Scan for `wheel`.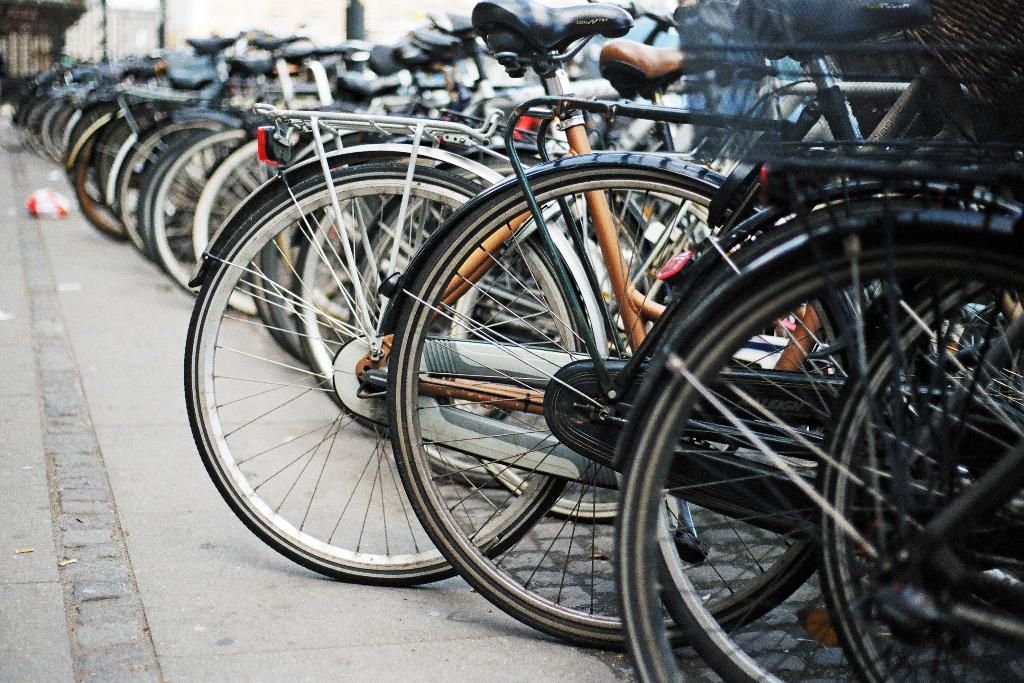
Scan result: locate(824, 283, 1023, 682).
